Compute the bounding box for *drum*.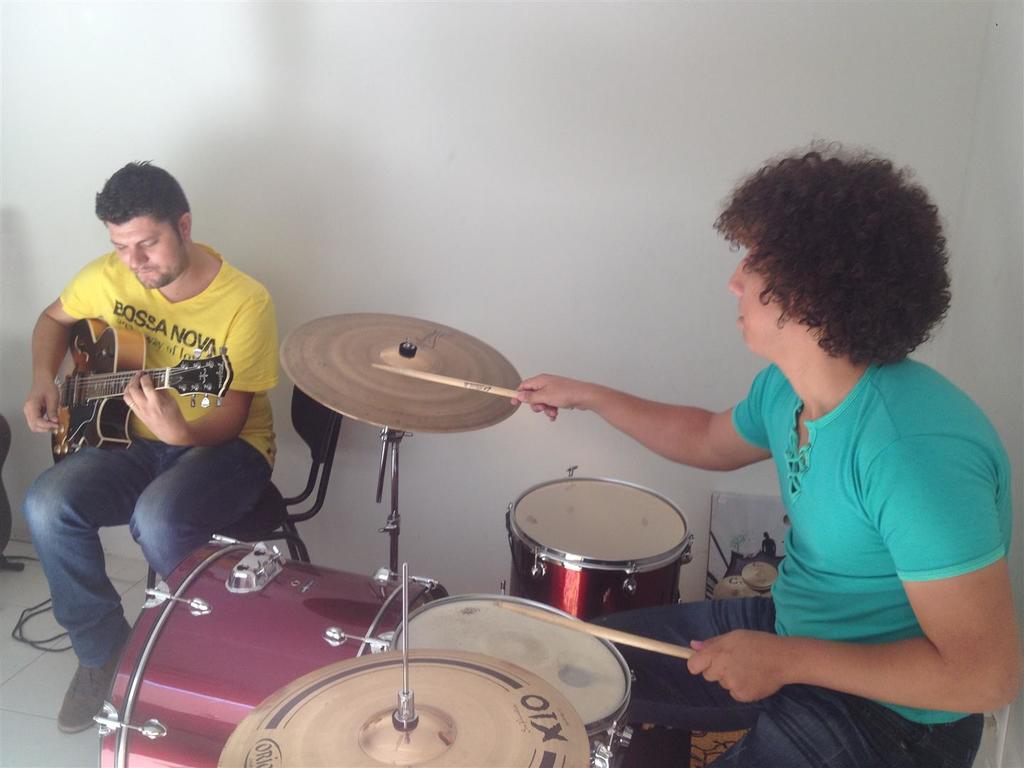
504/474/686/617.
